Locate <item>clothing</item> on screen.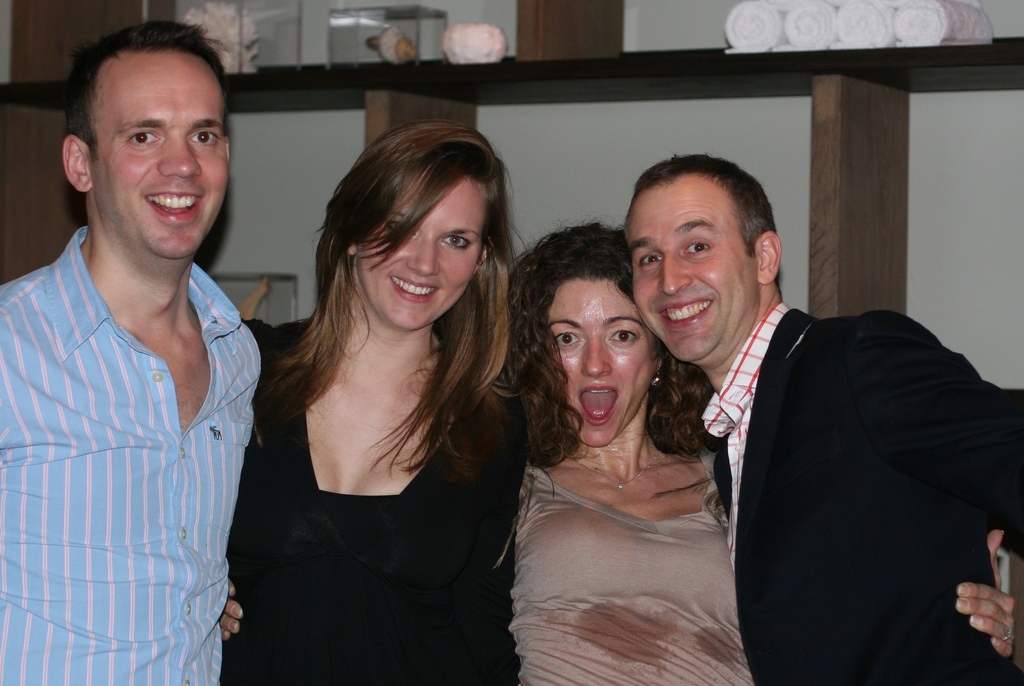
On screen at BBox(735, 313, 1023, 685).
